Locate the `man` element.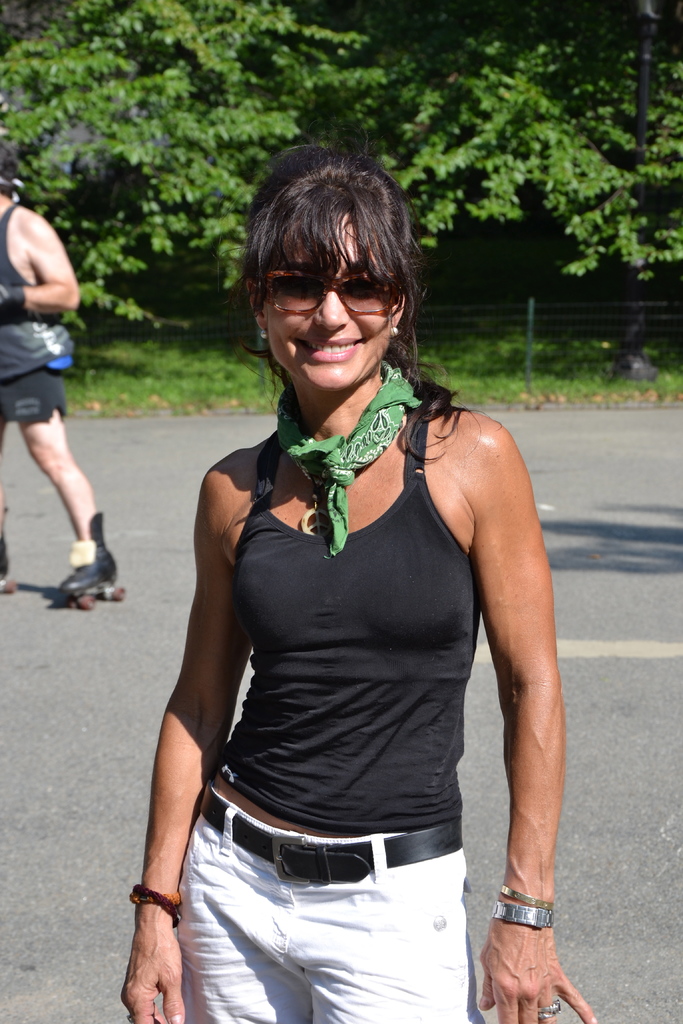
Element bbox: x1=0, y1=179, x2=128, y2=605.
